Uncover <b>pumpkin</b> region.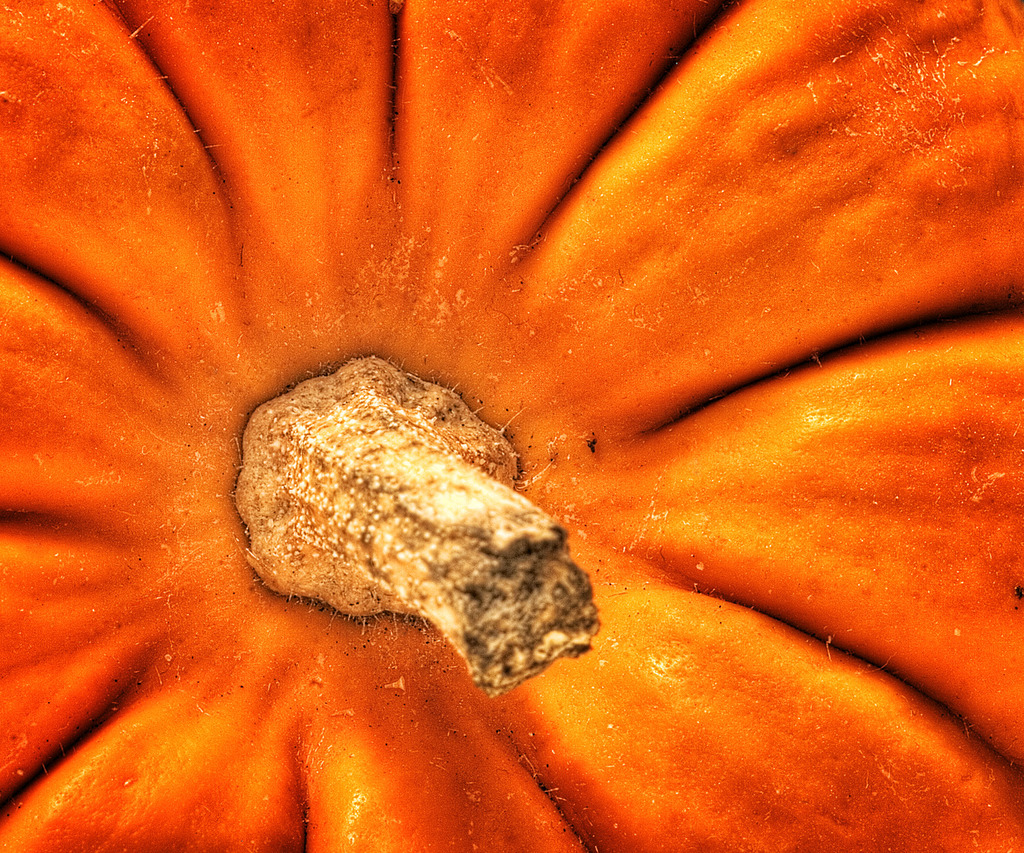
Uncovered: box=[0, 0, 1023, 852].
